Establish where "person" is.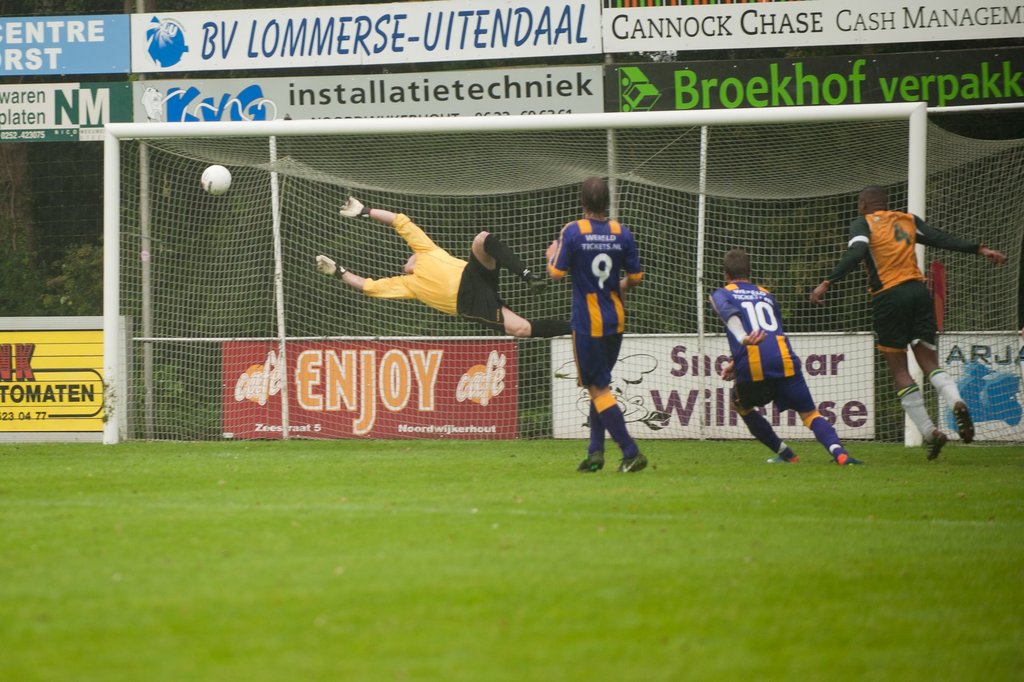
Established at select_region(704, 249, 863, 467).
